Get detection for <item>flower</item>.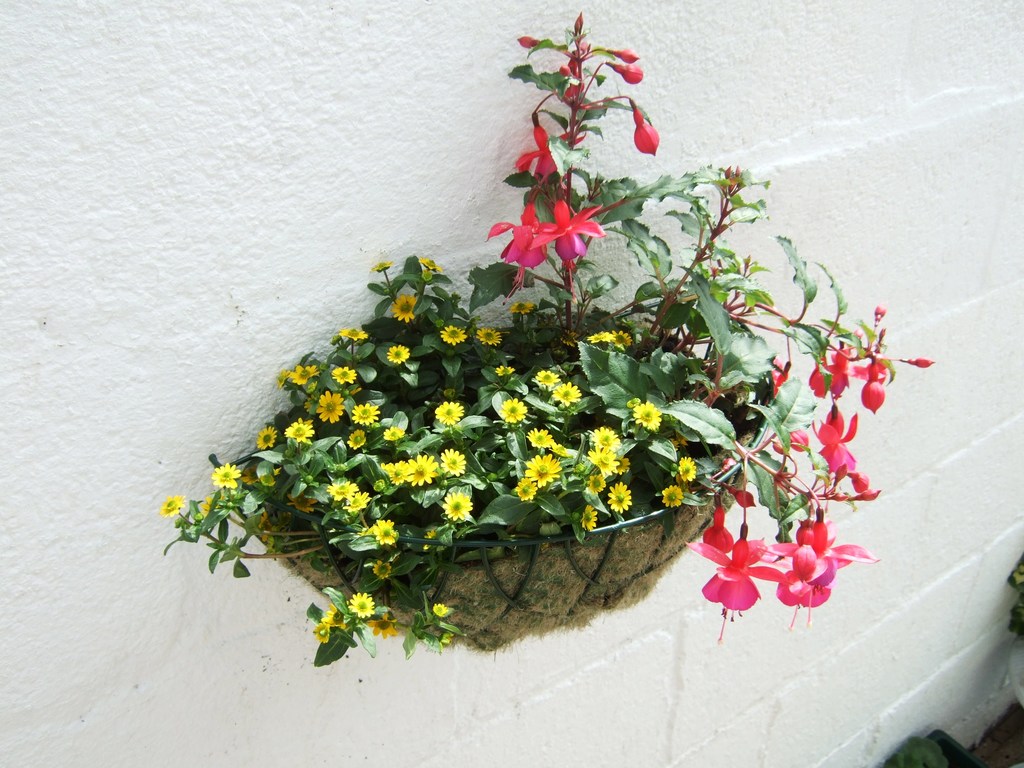
Detection: [x1=634, y1=104, x2=661, y2=156].
